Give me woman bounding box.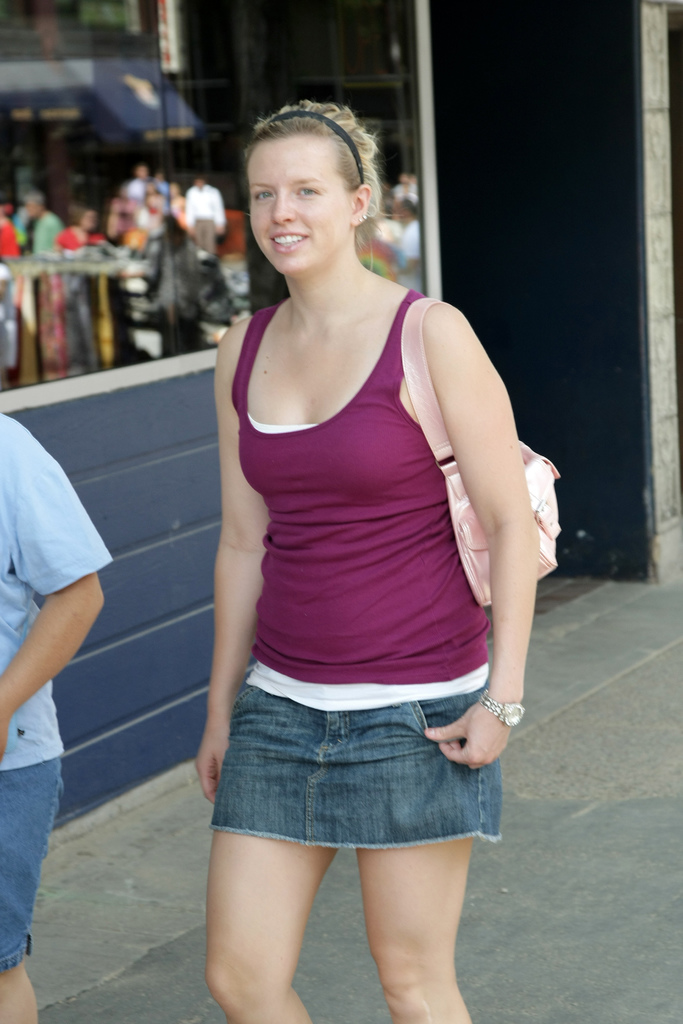
49/200/113/248.
